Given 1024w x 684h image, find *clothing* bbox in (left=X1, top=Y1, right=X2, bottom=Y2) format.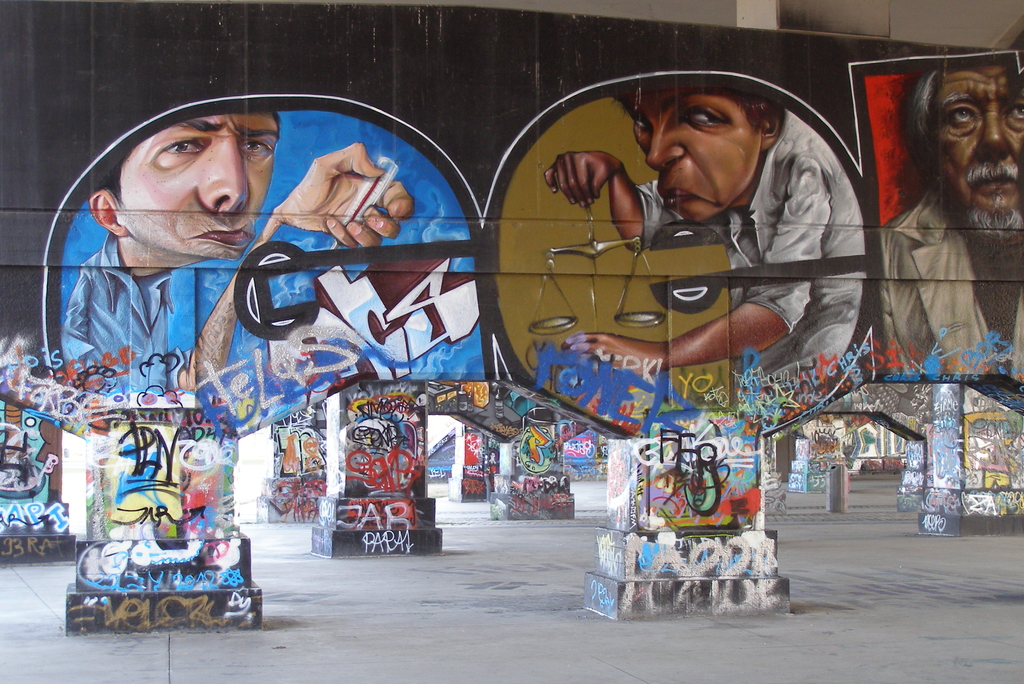
(left=65, top=232, right=175, bottom=395).
